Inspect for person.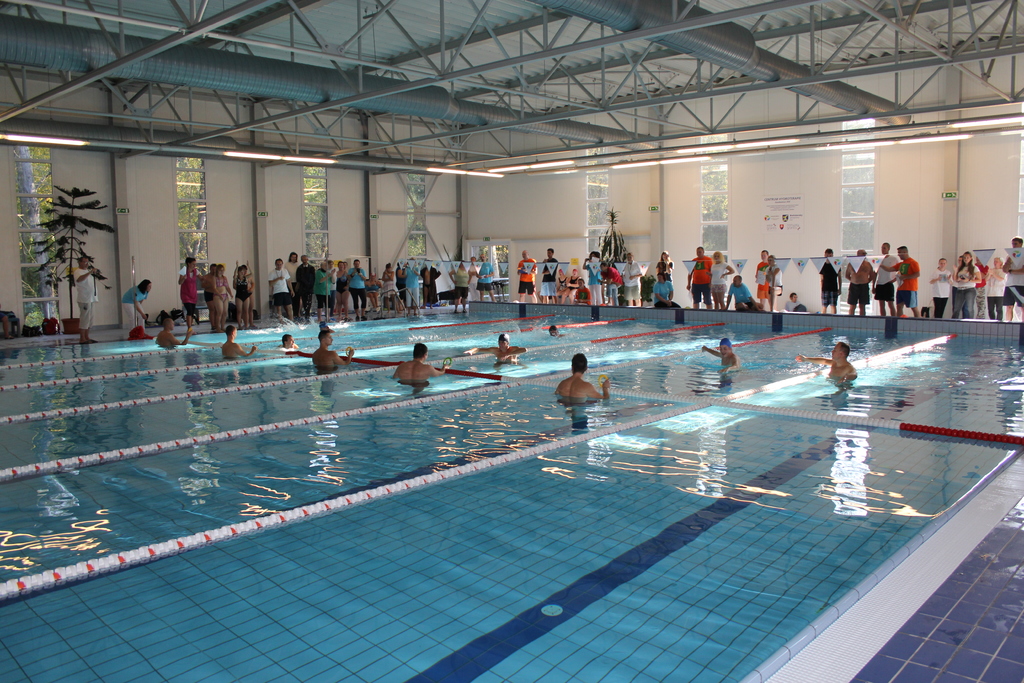
Inspection: bbox(120, 274, 150, 336).
